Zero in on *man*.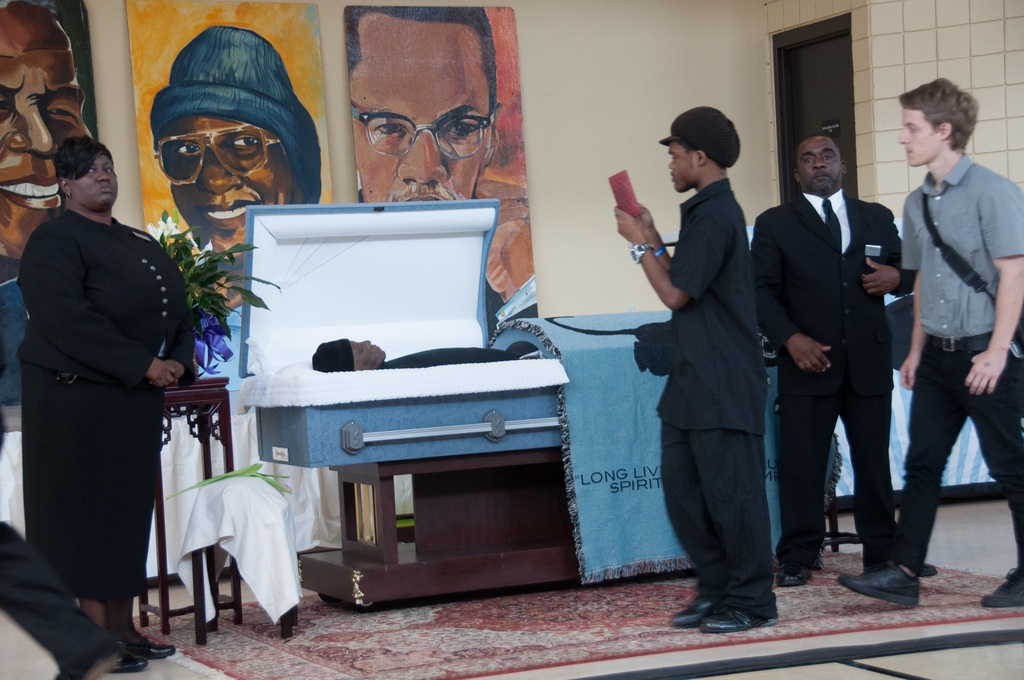
Zeroed in: [615, 106, 781, 635].
